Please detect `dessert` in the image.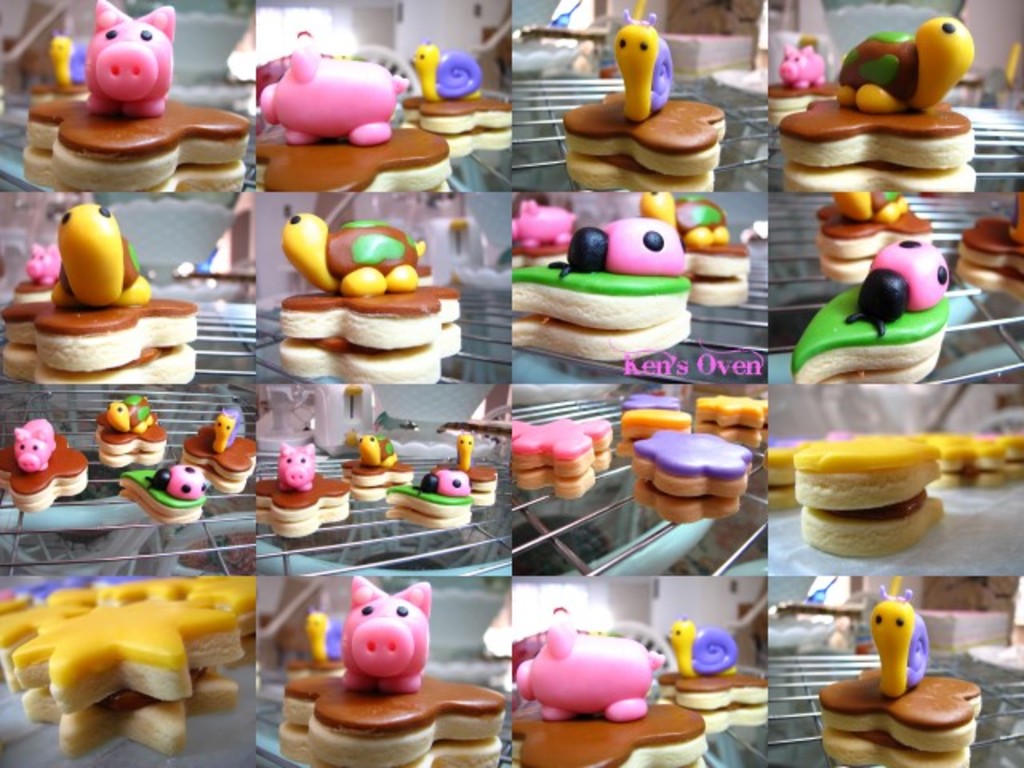
select_region(0, 418, 86, 509).
